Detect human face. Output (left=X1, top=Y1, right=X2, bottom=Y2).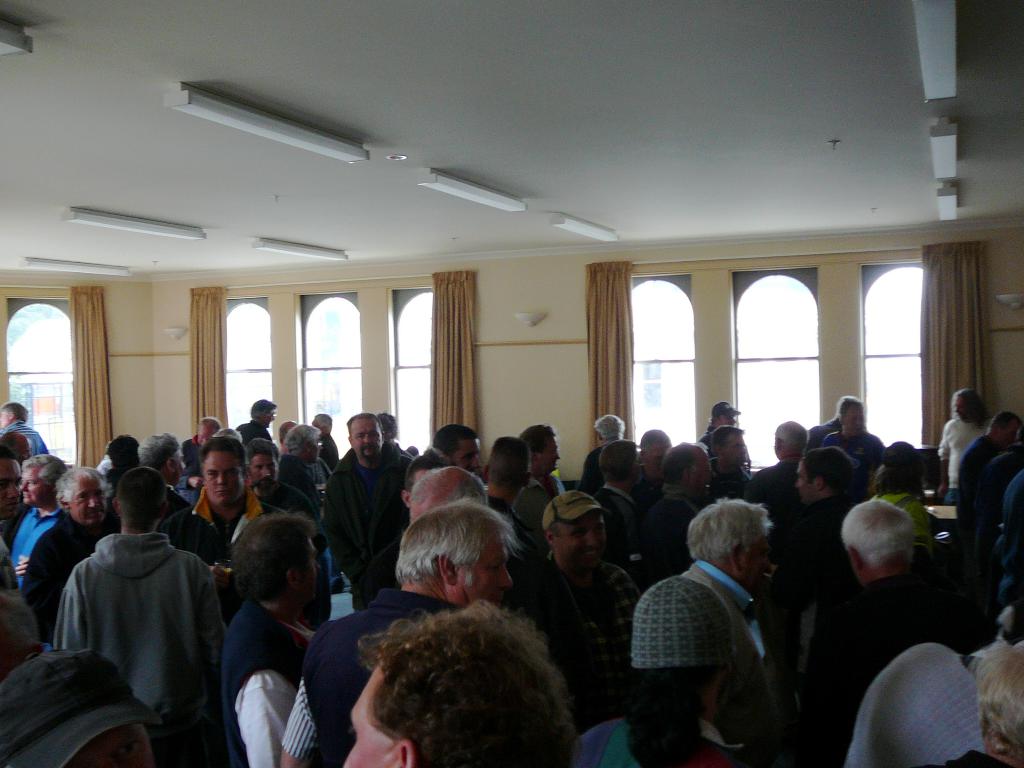
(left=205, top=454, right=245, bottom=512).
